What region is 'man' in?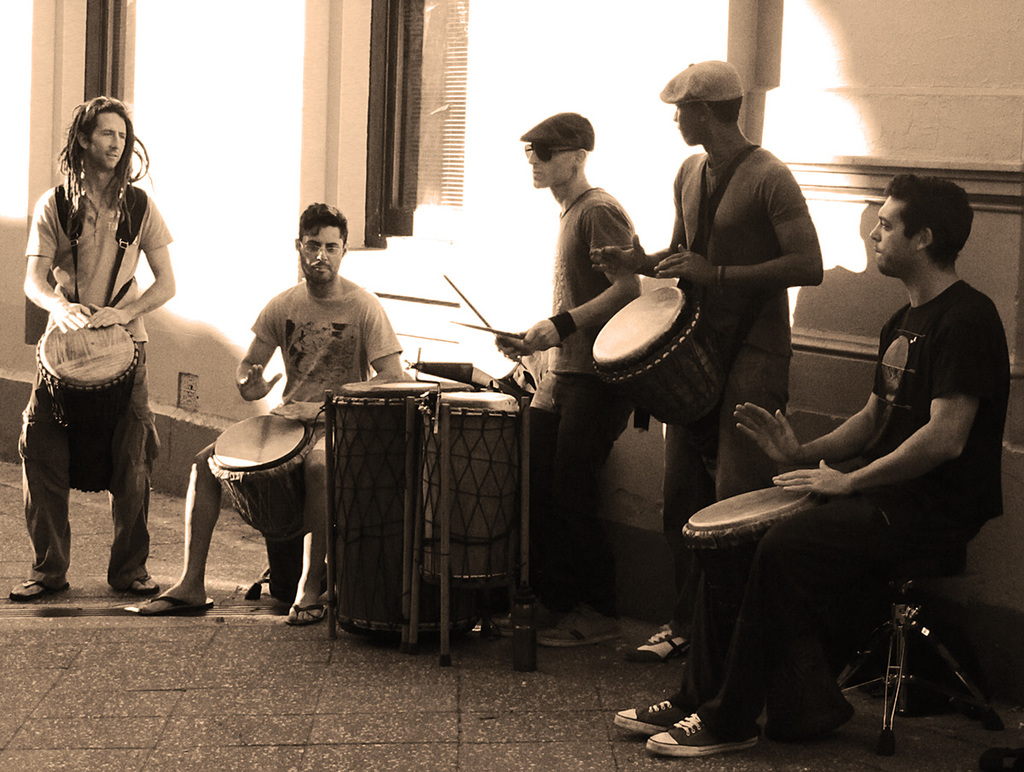
x1=8 y1=93 x2=172 y2=604.
